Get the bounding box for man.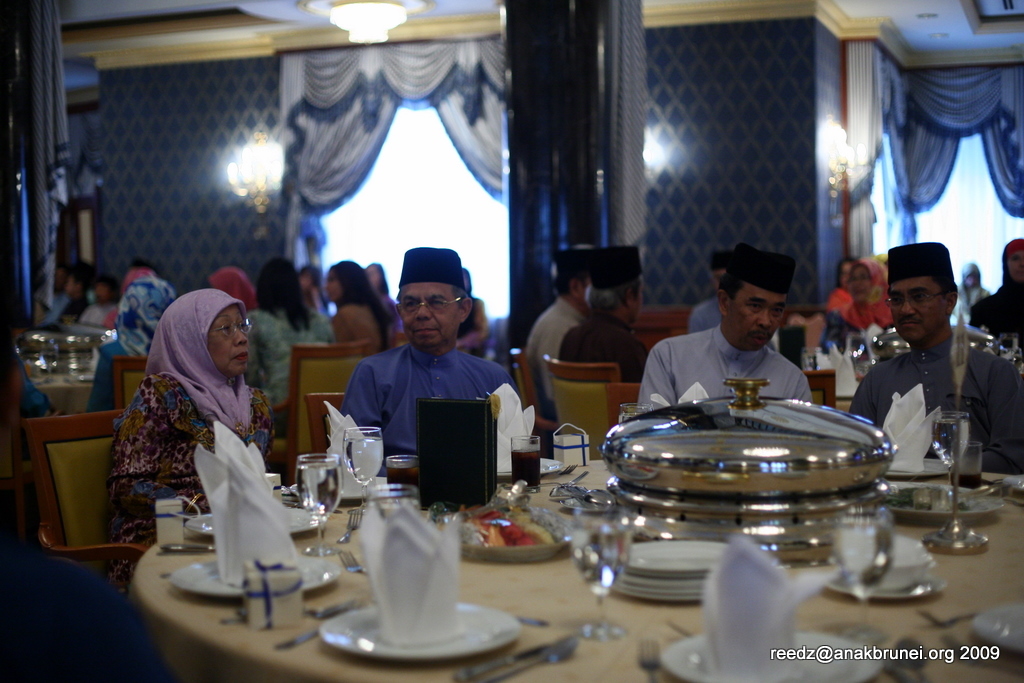
637/240/813/408.
